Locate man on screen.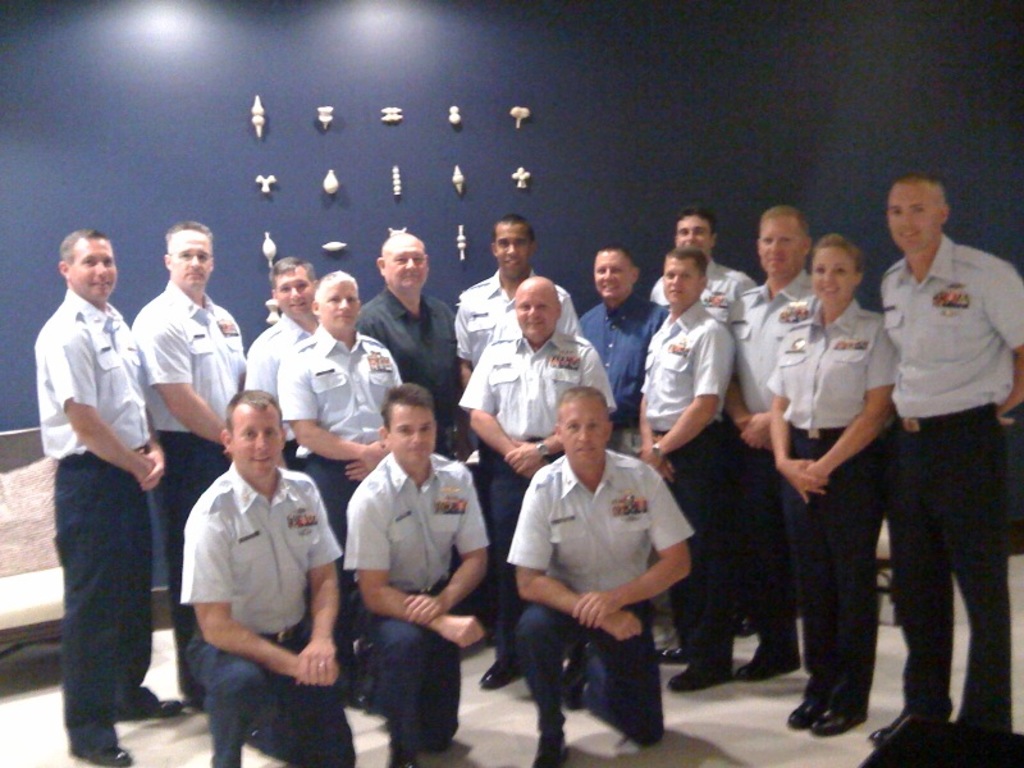
On screen at 36:220:166:767.
